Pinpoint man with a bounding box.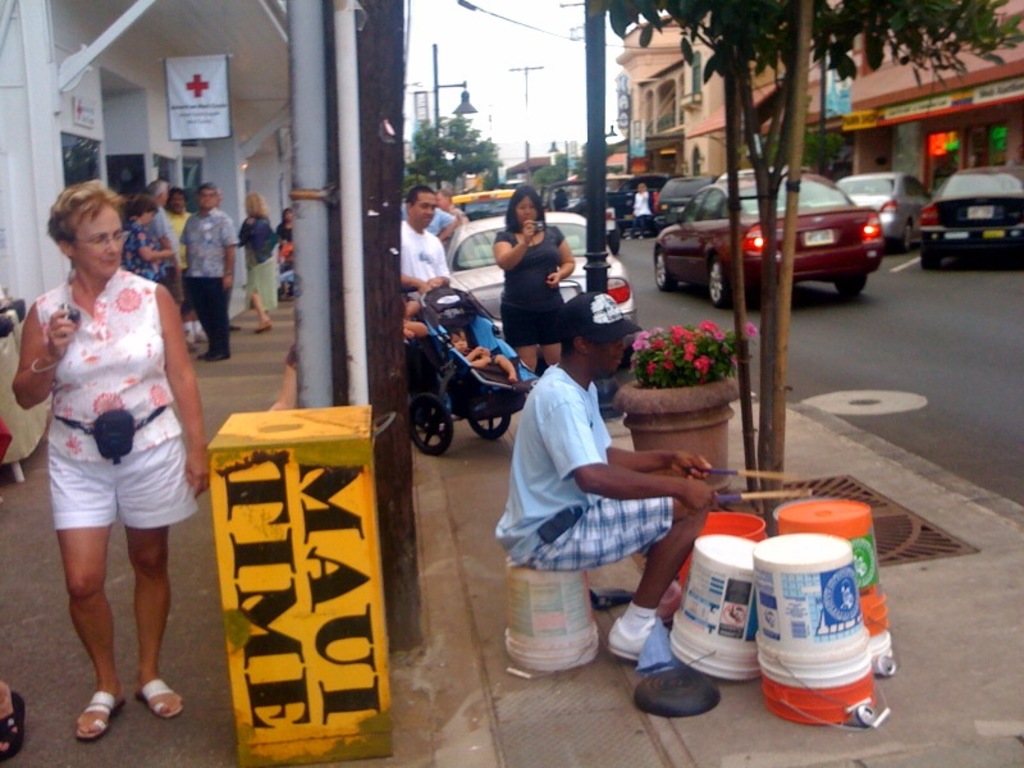
{"x1": 178, "y1": 184, "x2": 234, "y2": 365}.
